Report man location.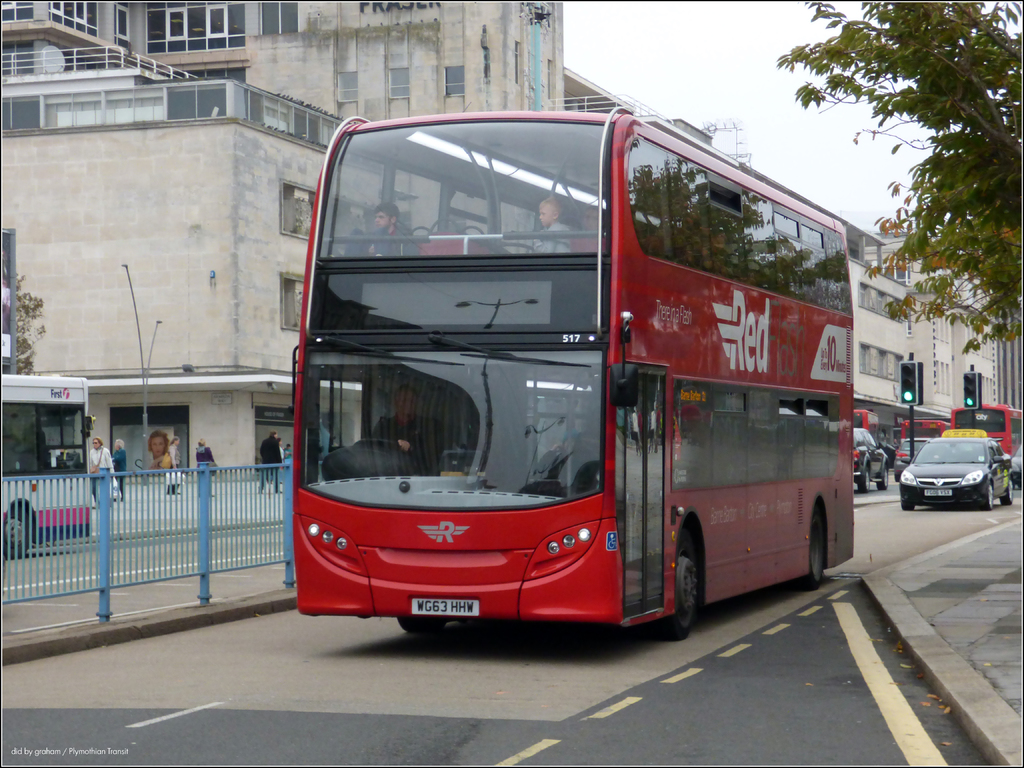
Report: Rect(86, 430, 141, 505).
